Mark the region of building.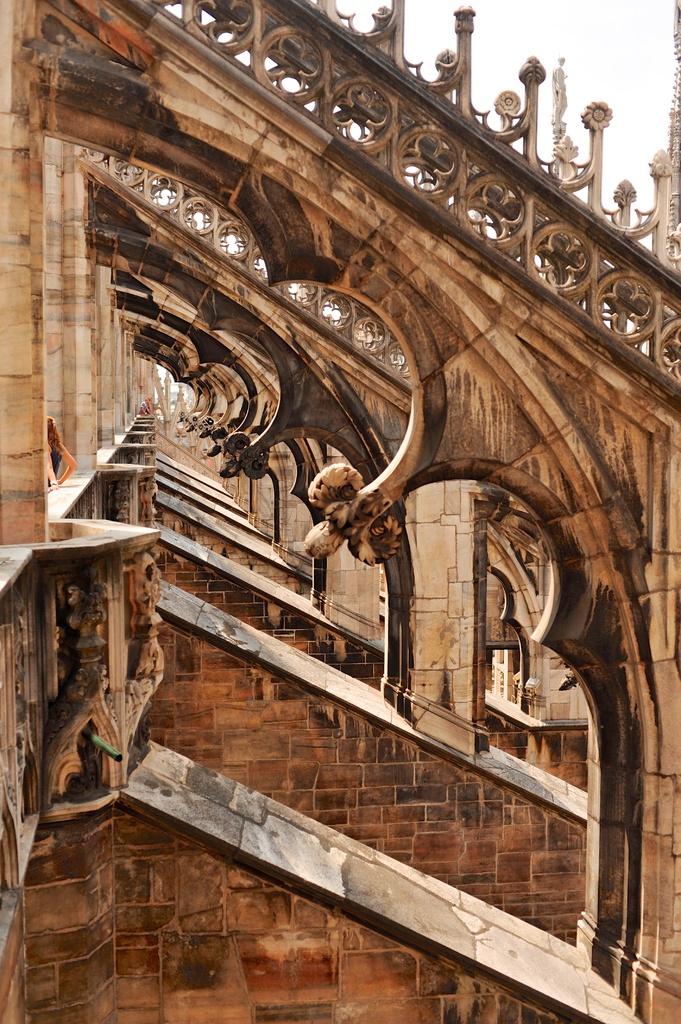
Region: select_region(0, 0, 680, 1023).
